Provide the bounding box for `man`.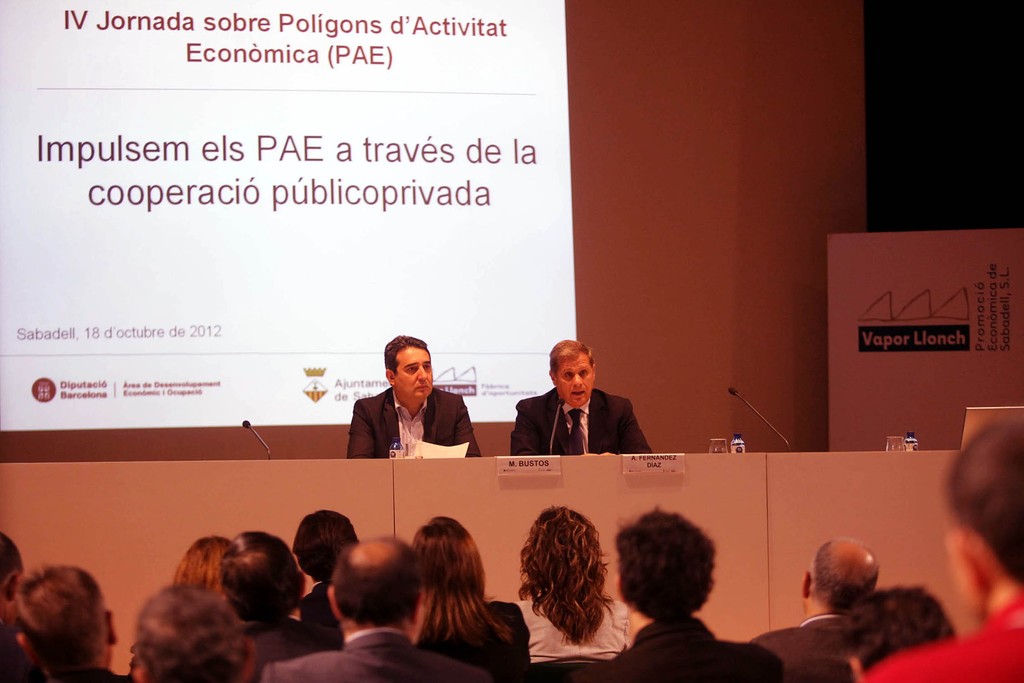
Rect(745, 524, 888, 682).
